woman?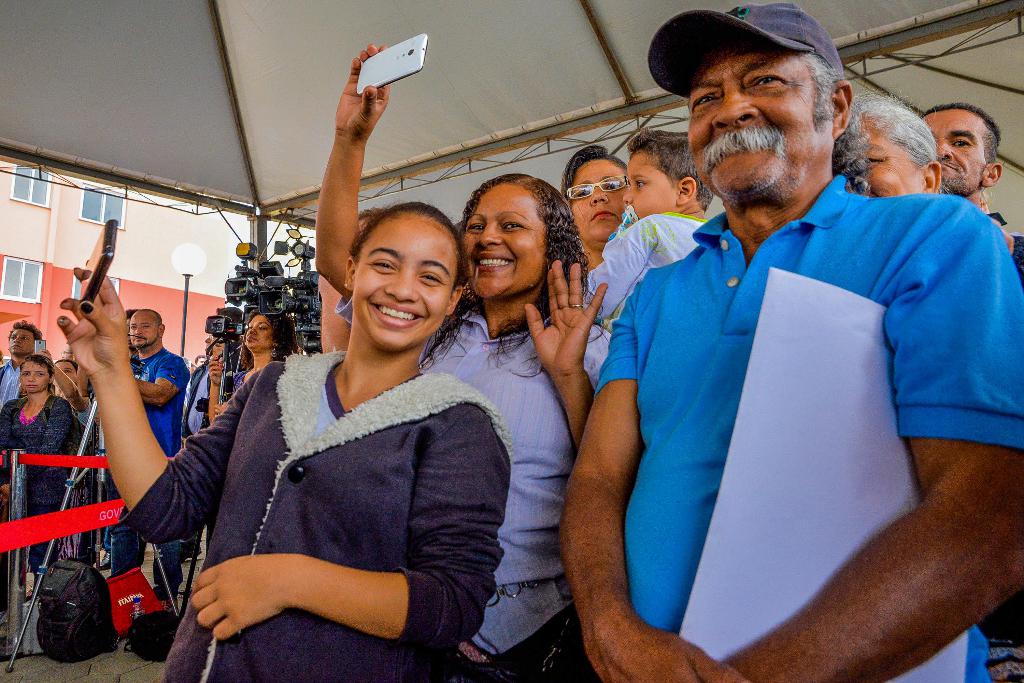
bbox=[59, 204, 516, 682]
